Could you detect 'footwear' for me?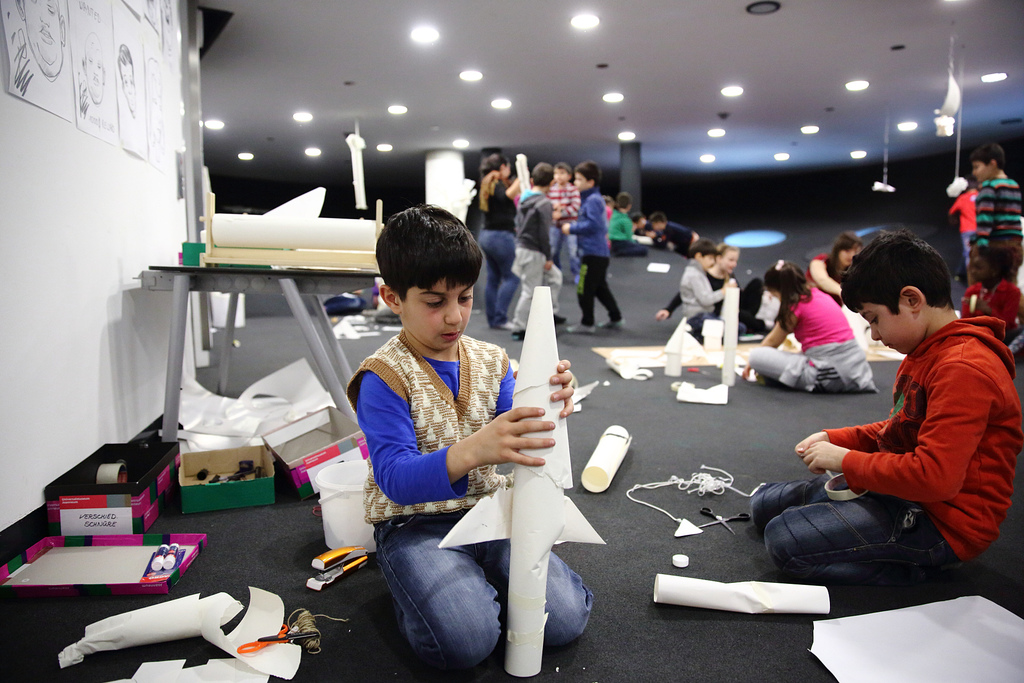
Detection result: 607,317,627,329.
